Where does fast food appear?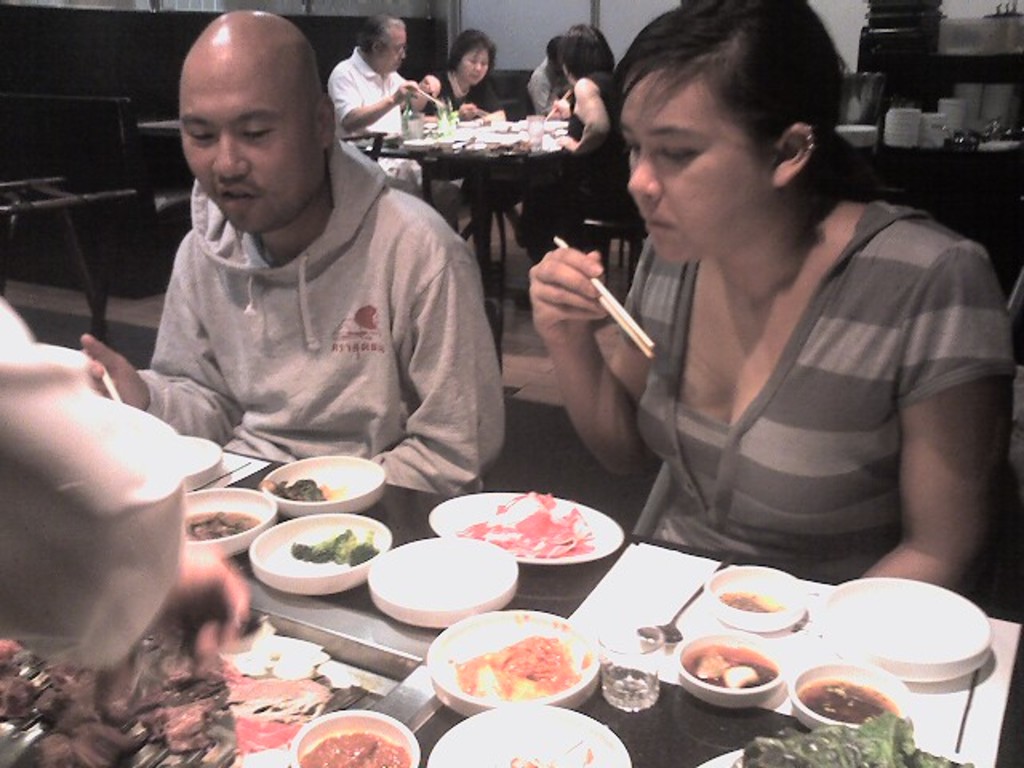
Appears at <bbox>290, 530, 382, 560</bbox>.
